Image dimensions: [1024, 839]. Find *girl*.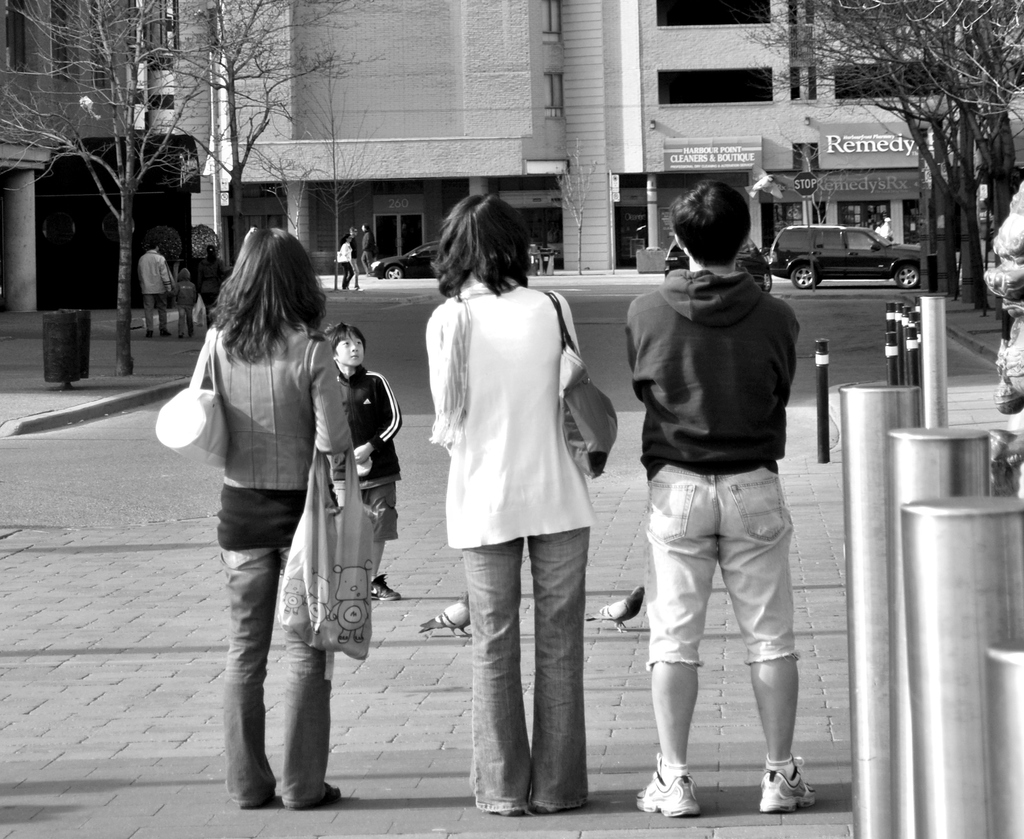
<bbox>428, 191, 593, 820</bbox>.
